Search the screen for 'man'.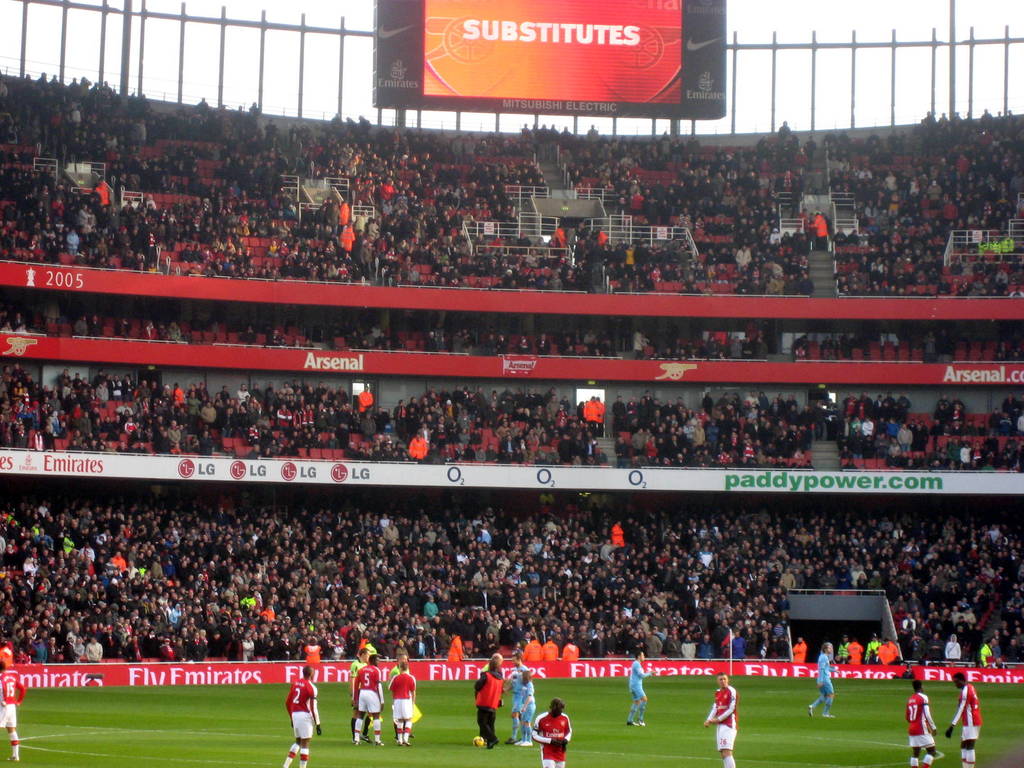
Found at [left=903, top=677, right=941, bottom=767].
